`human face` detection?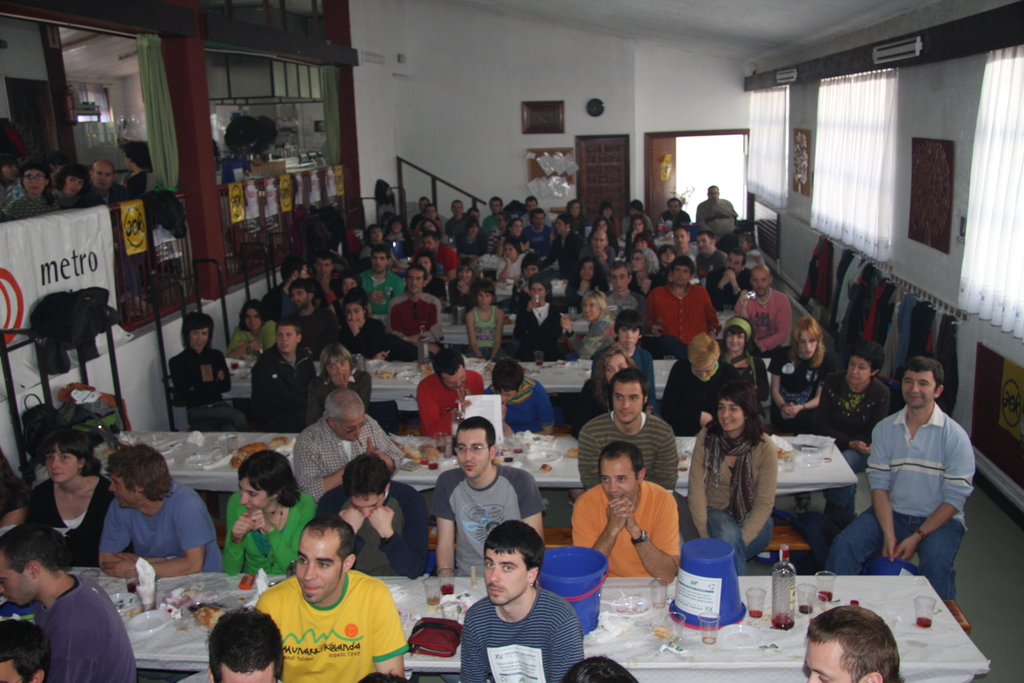
box(391, 221, 404, 231)
